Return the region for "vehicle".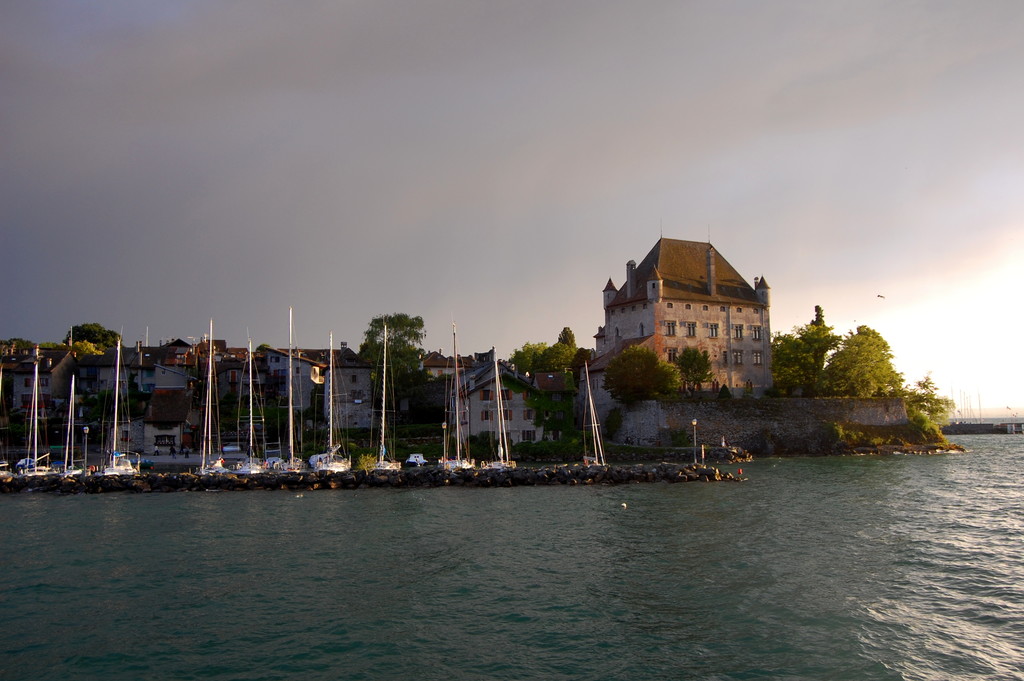
{"left": 0, "top": 459, "right": 15, "bottom": 486}.
